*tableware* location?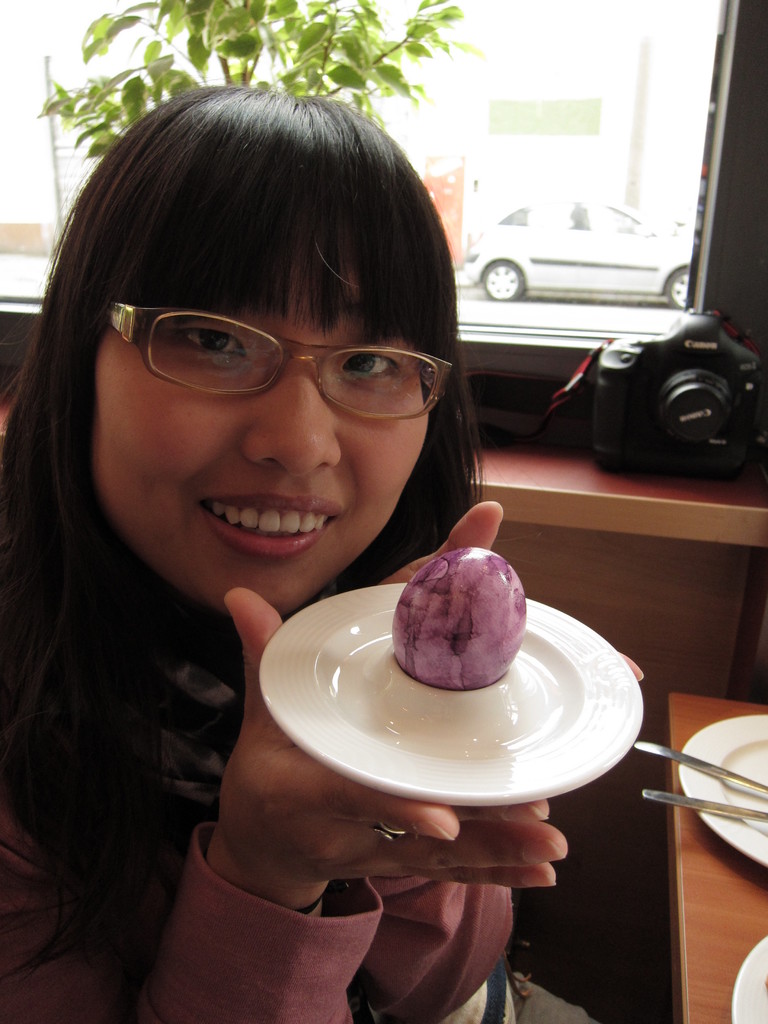
detection(717, 932, 767, 1023)
